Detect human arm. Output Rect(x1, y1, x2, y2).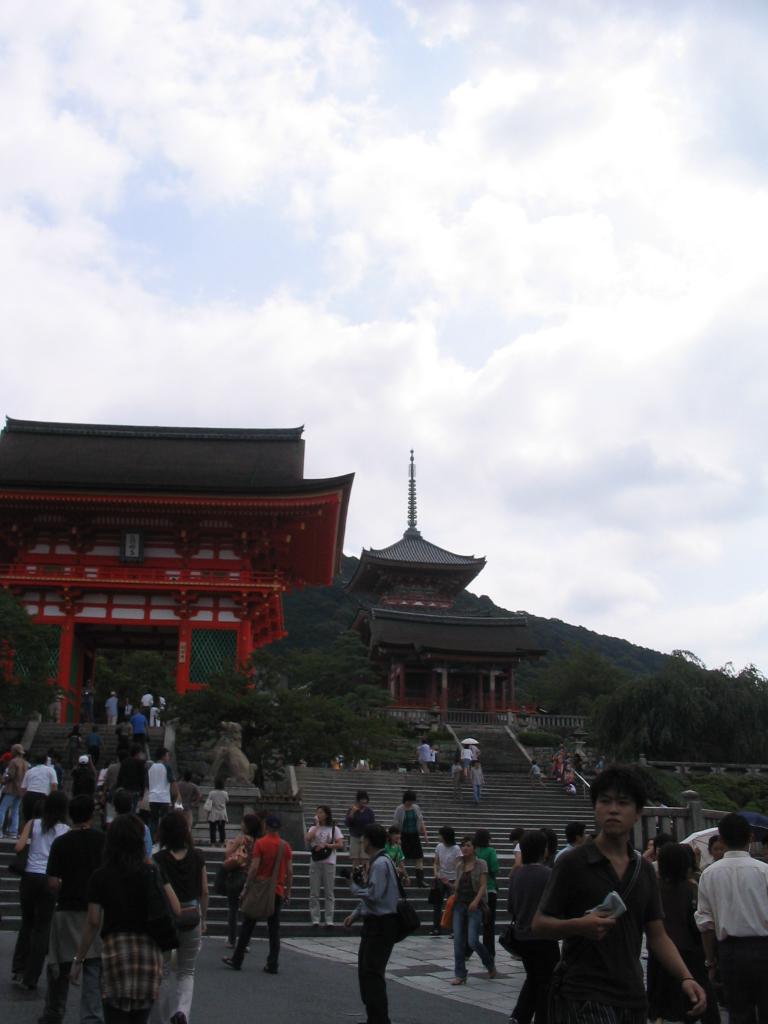
Rect(350, 876, 380, 894).
